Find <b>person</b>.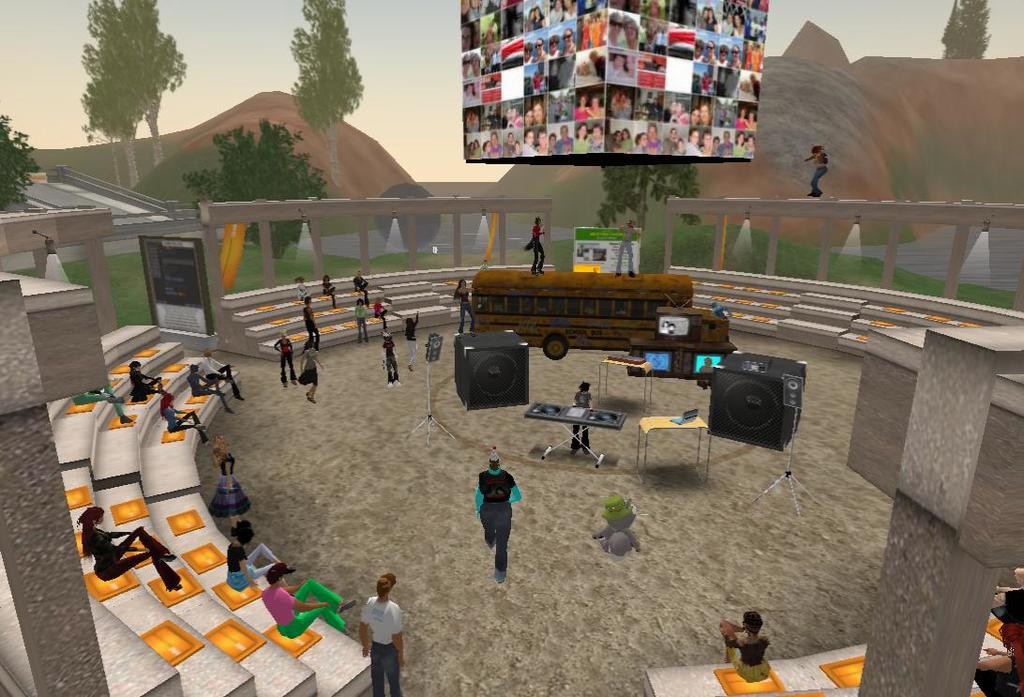
x1=472 y1=22 x2=480 y2=44.
